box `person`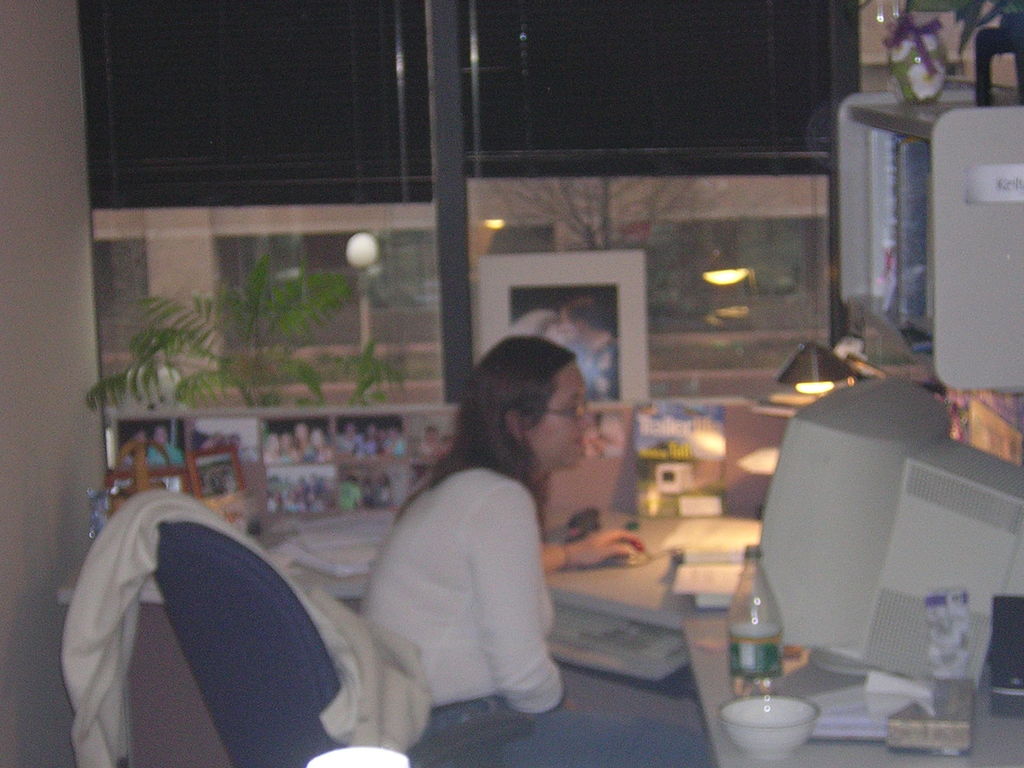
150, 426, 180, 463
